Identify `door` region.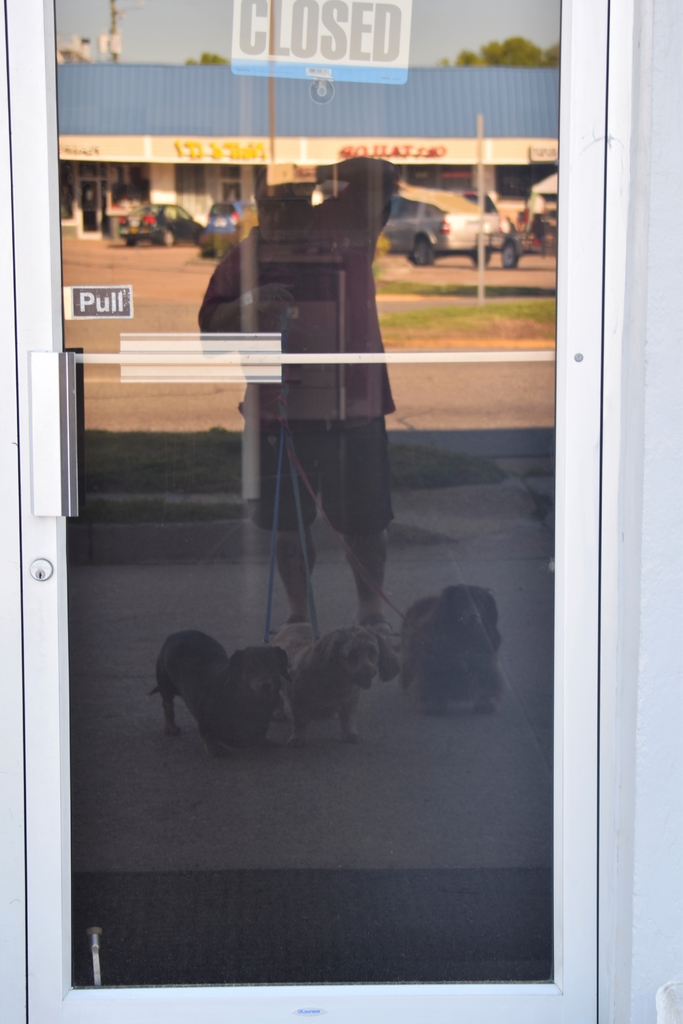
Region: <region>46, 48, 639, 1023</region>.
